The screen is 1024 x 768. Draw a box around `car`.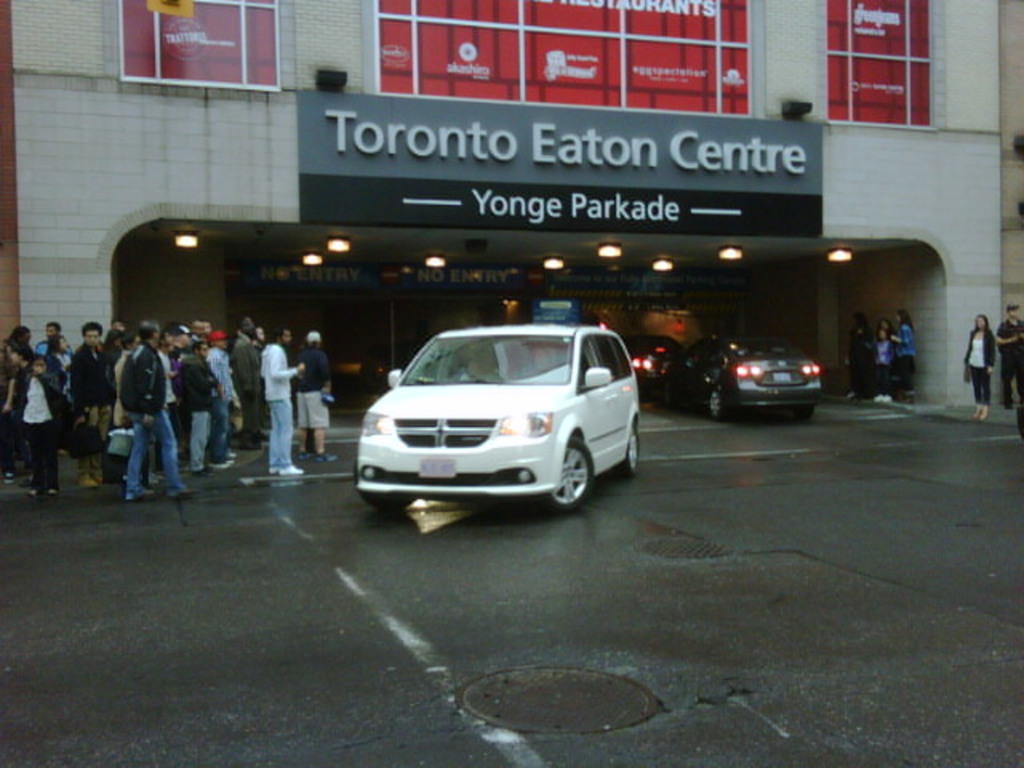
l=624, t=328, r=677, b=392.
